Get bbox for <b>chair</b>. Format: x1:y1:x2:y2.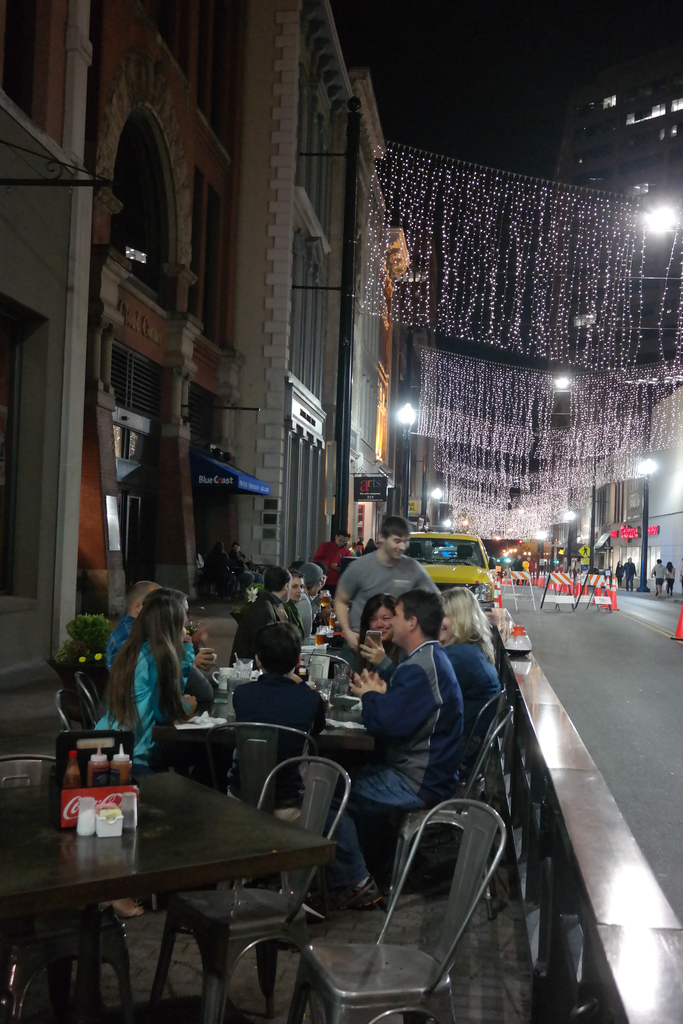
281:652:346:691.
